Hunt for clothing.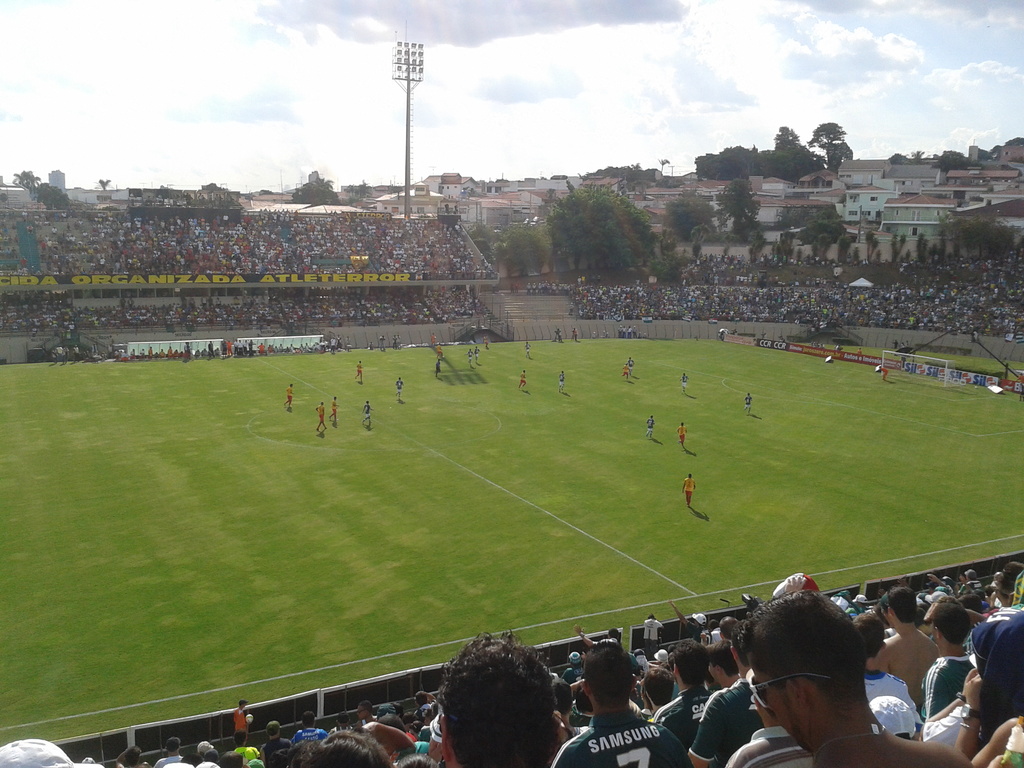
Hunted down at bbox=[264, 731, 293, 760].
